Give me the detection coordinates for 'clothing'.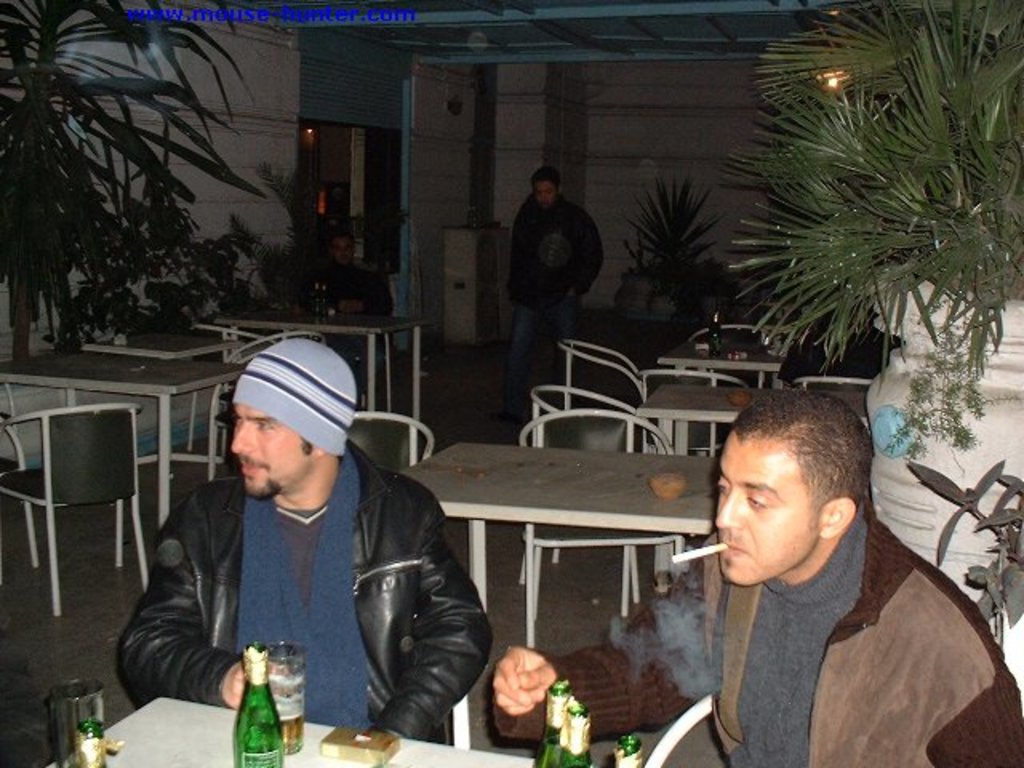
bbox=(507, 198, 605, 419).
